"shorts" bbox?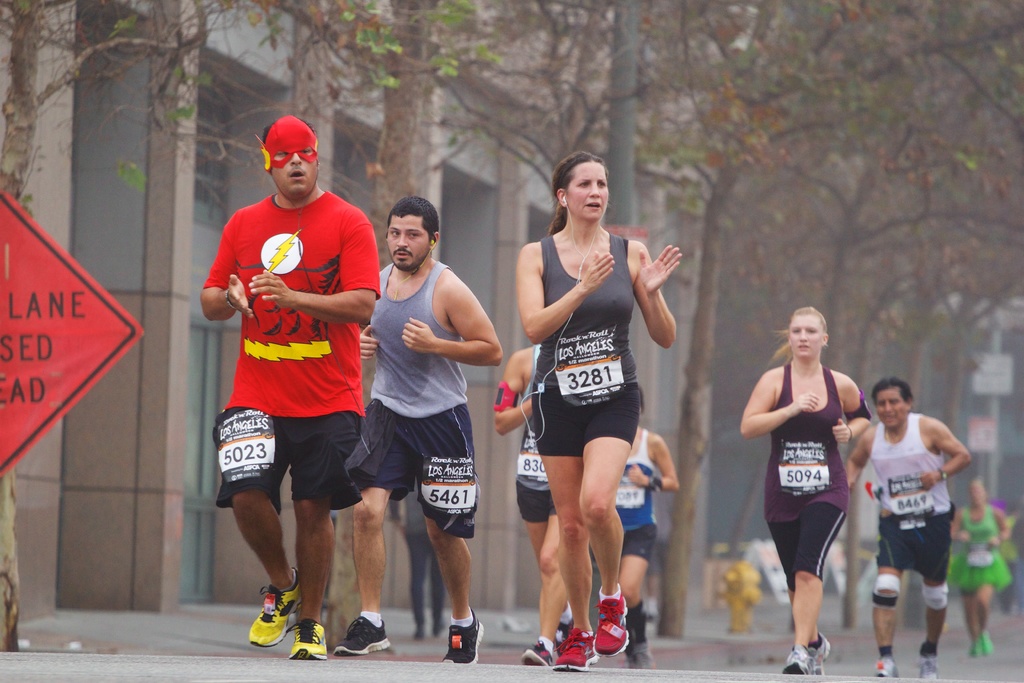
[left=364, top=401, right=479, bottom=538]
